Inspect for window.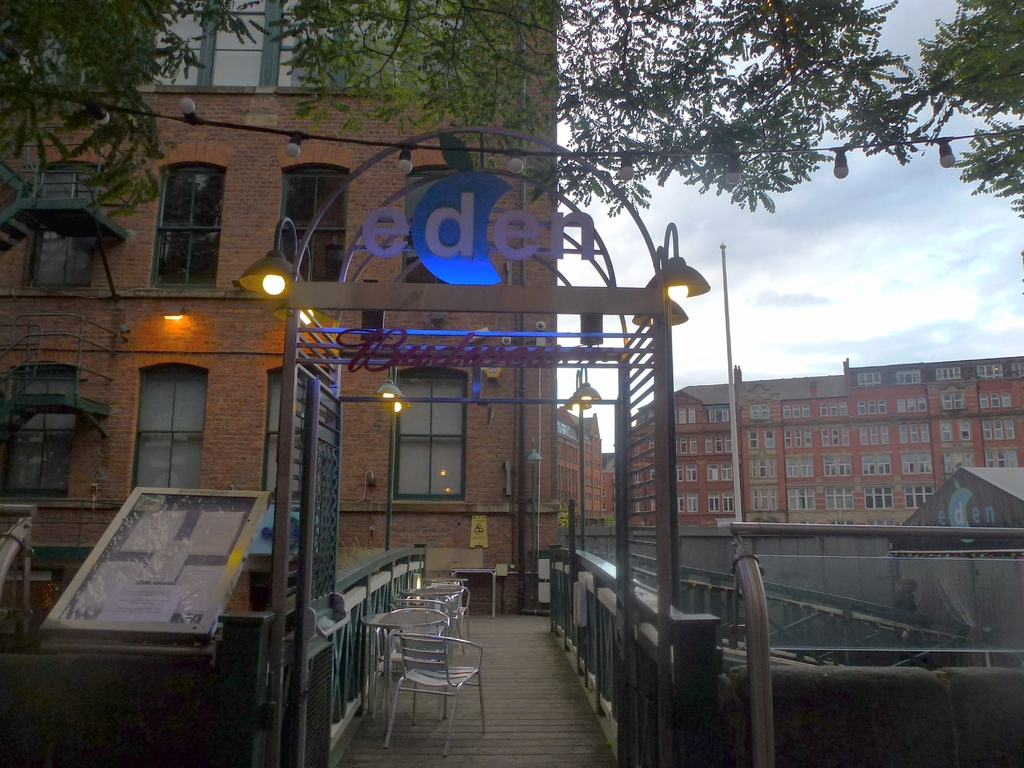
Inspection: bbox(979, 394, 990, 410).
